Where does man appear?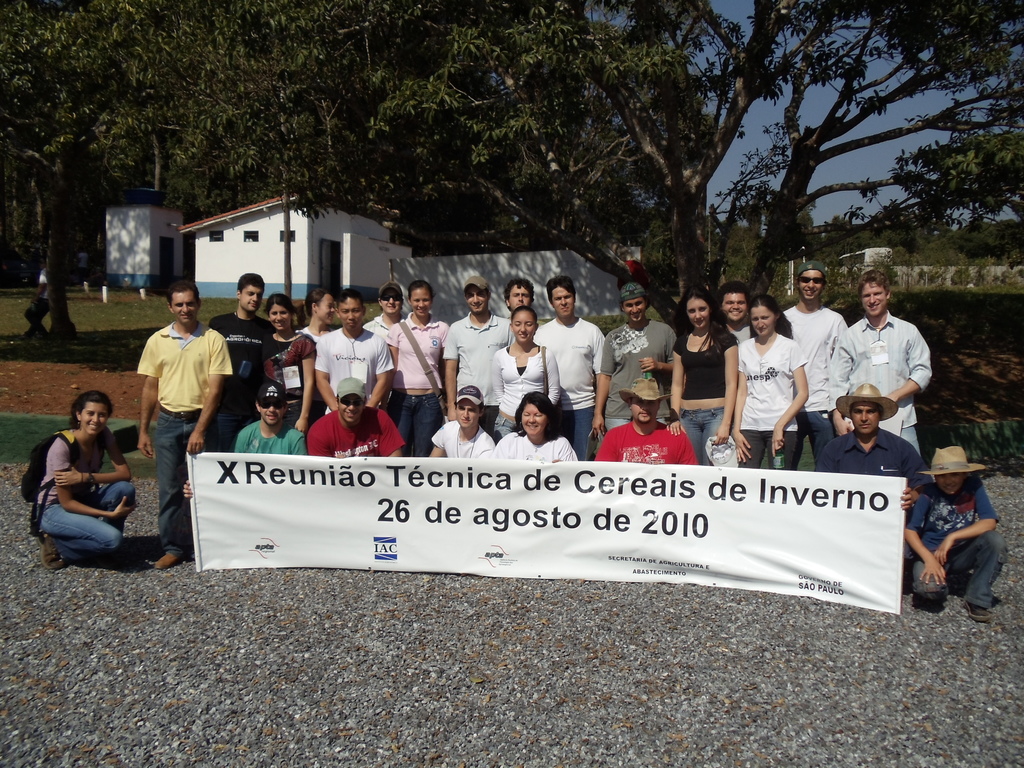
Appears at bbox=(904, 447, 1005, 619).
